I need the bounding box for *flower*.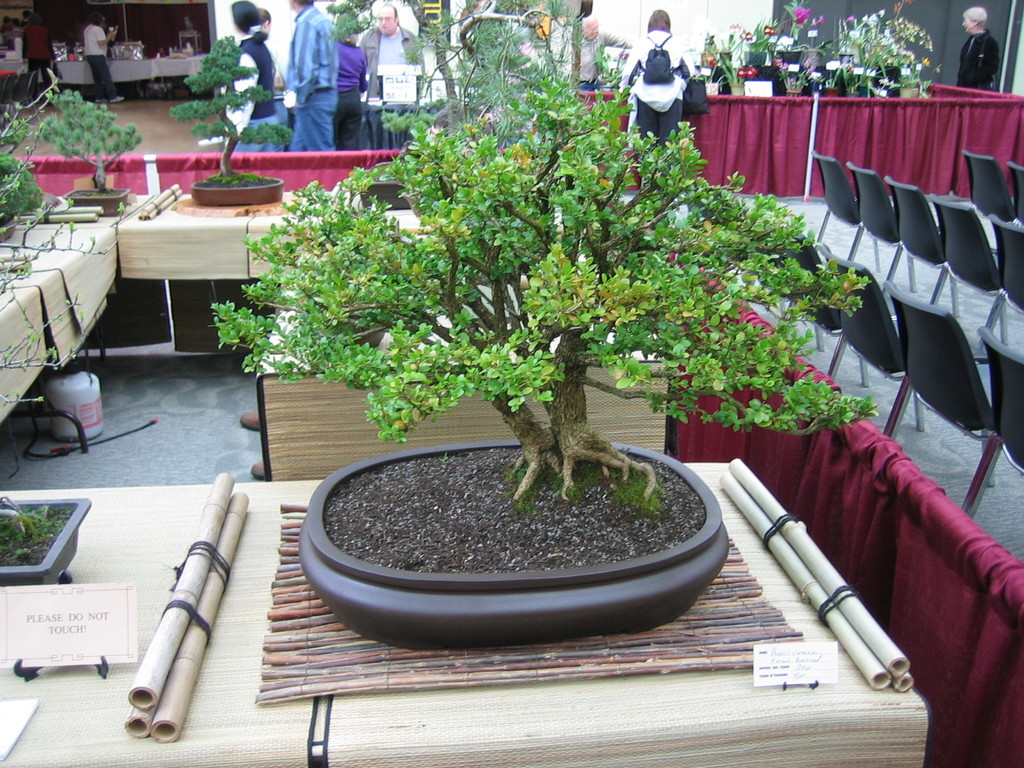
Here it is: bbox=(744, 32, 753, 44).
